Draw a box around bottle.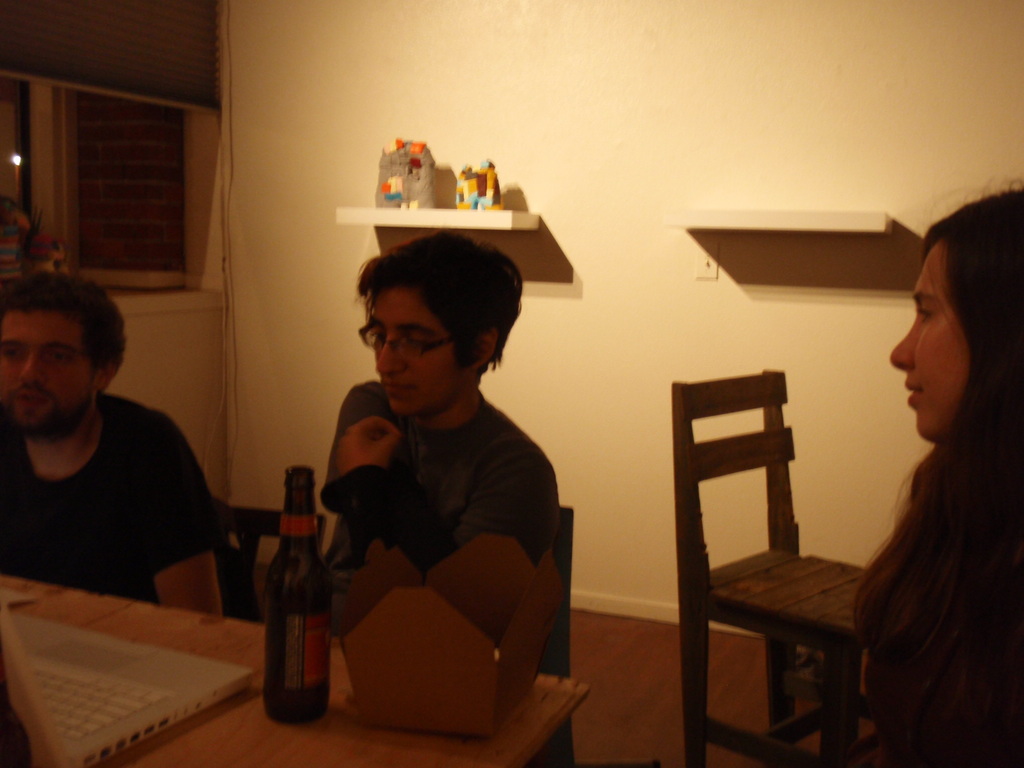
[248, 501, 338, 719].
